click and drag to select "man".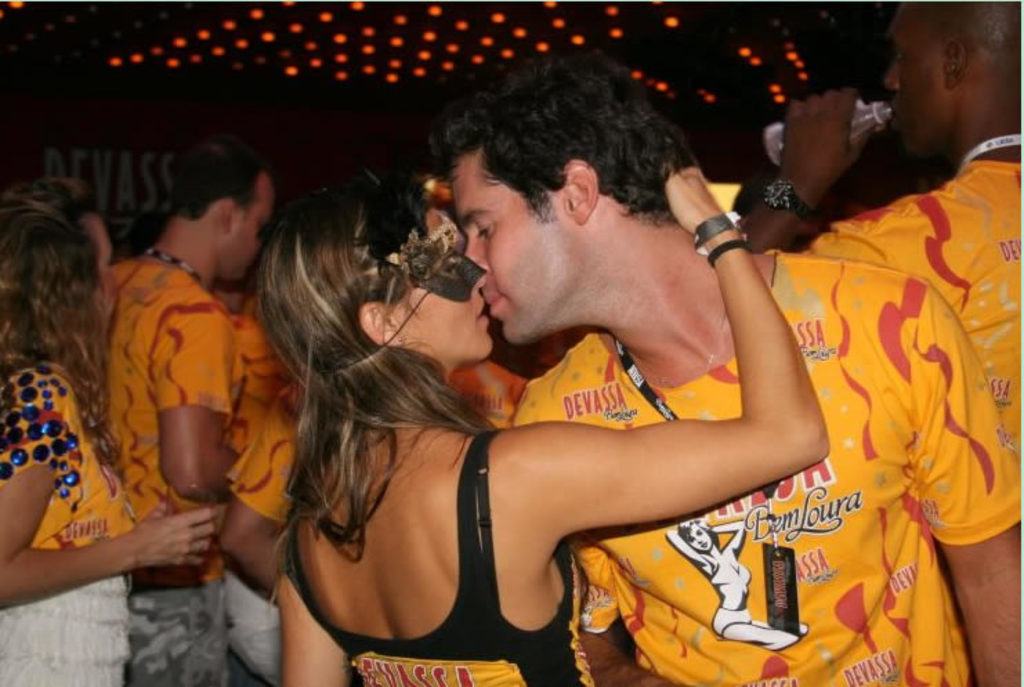
Selection: <box>94,135,290,686</box>.
